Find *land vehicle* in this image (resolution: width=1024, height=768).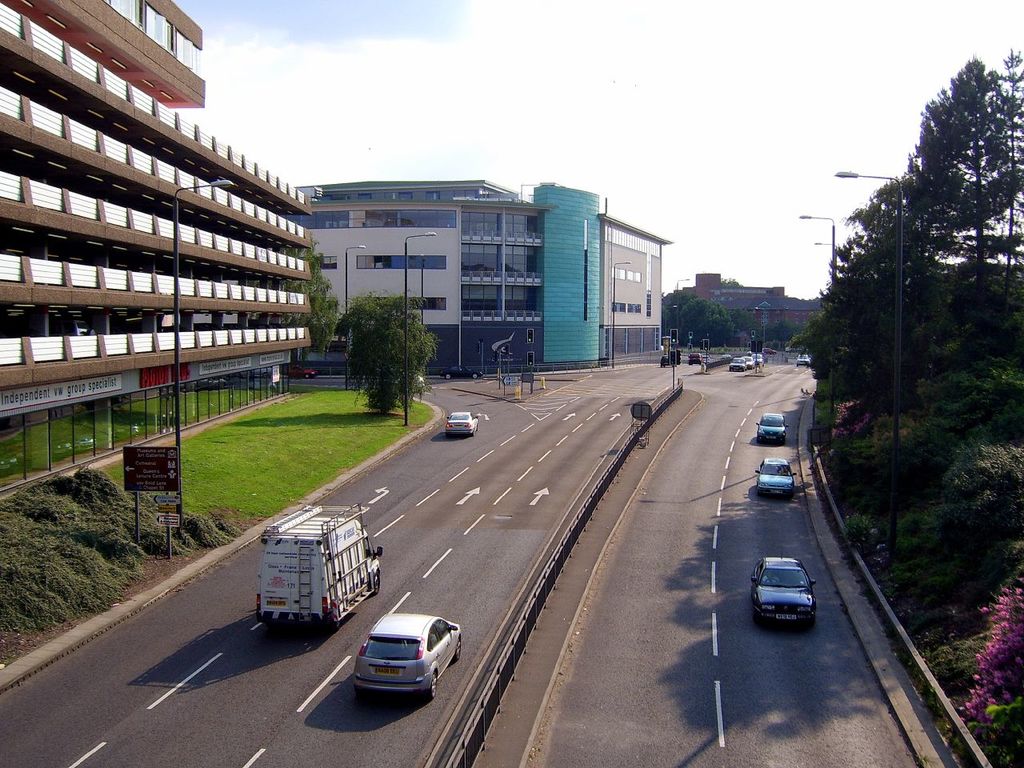
<box>349,618,465,698</box>.
